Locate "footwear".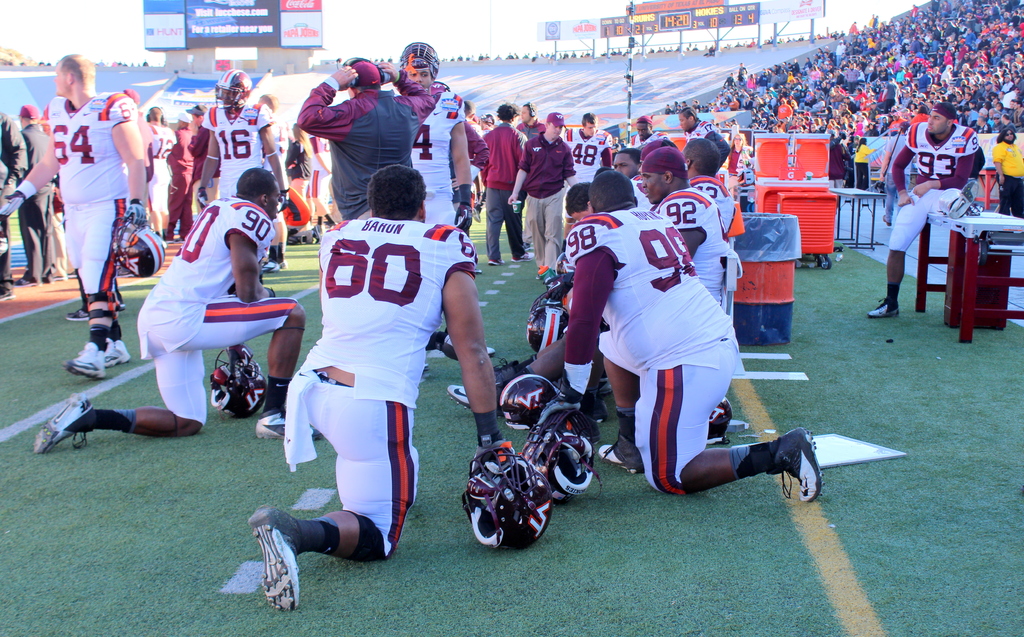
Bounding box: <region>62, 342, 107, 382</region>.
